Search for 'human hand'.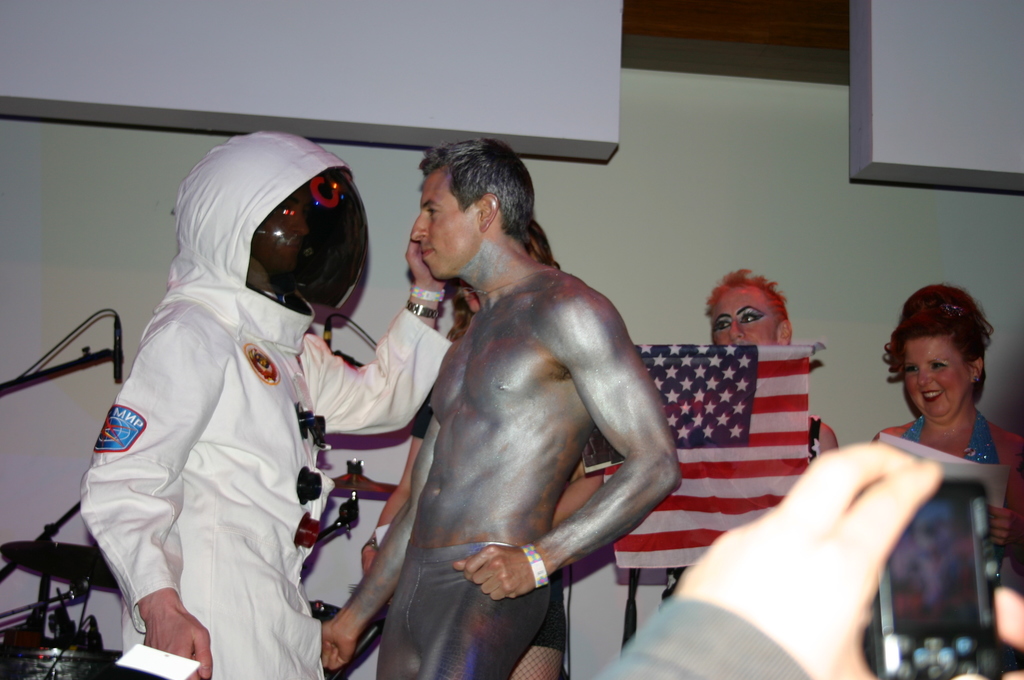
Found at left=671, top=439, right=947, bottom=679.
